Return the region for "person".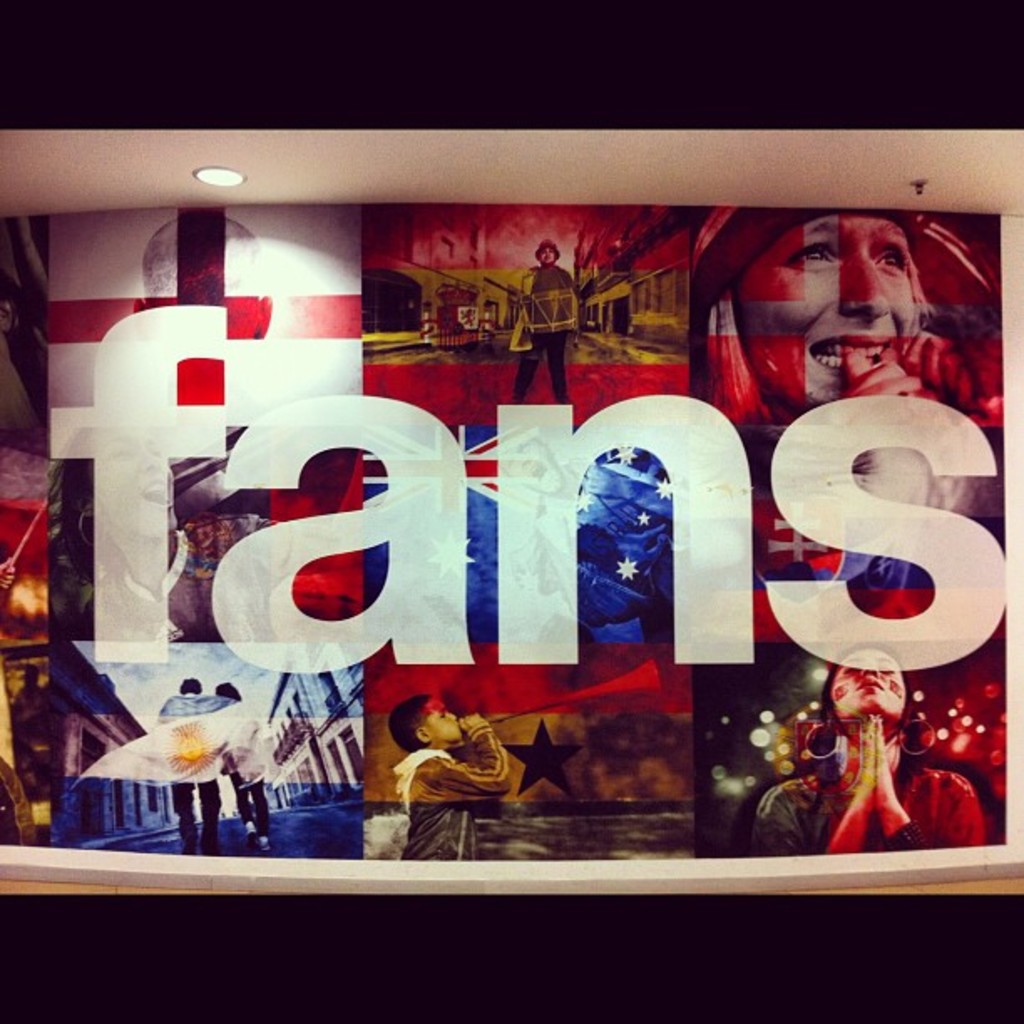
x1=212, y1=681, x2=268, y2=838.
